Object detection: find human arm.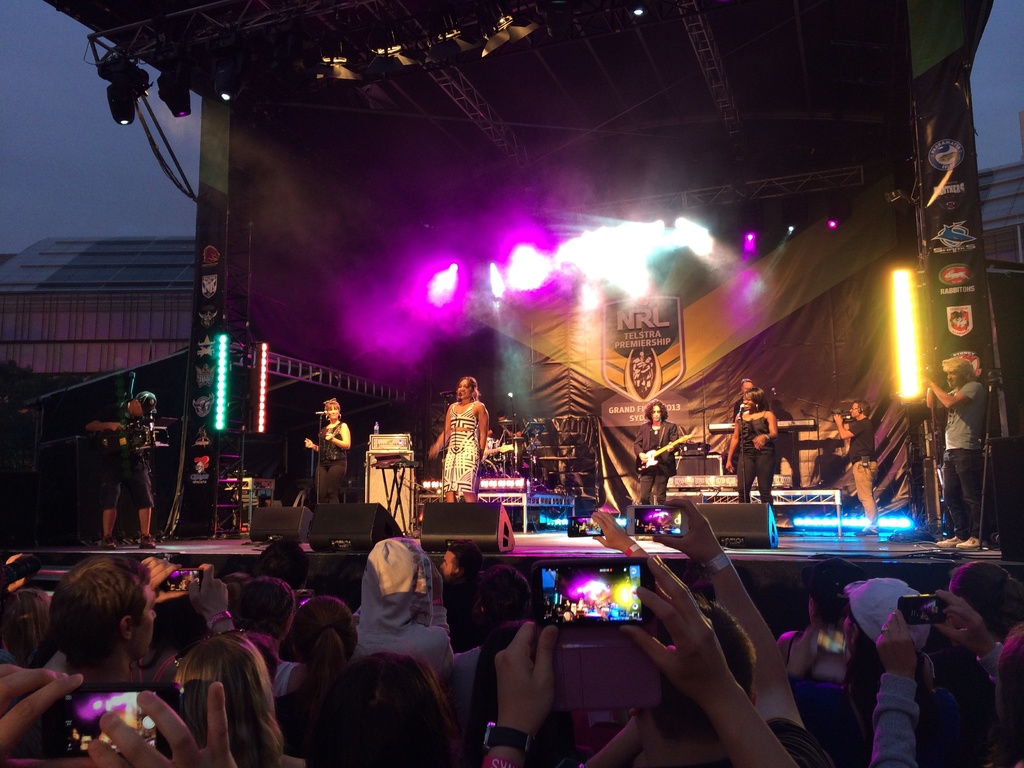
429,406,451,459.
